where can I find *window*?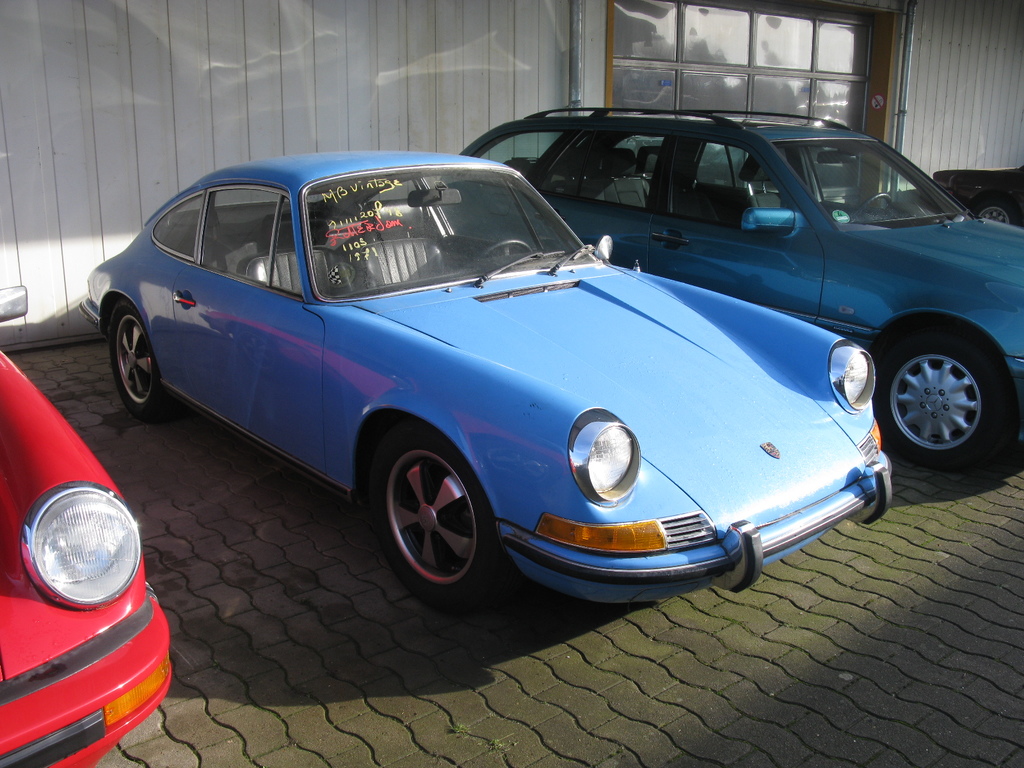
You can find it at bbox(356, 178, 442, 239).
